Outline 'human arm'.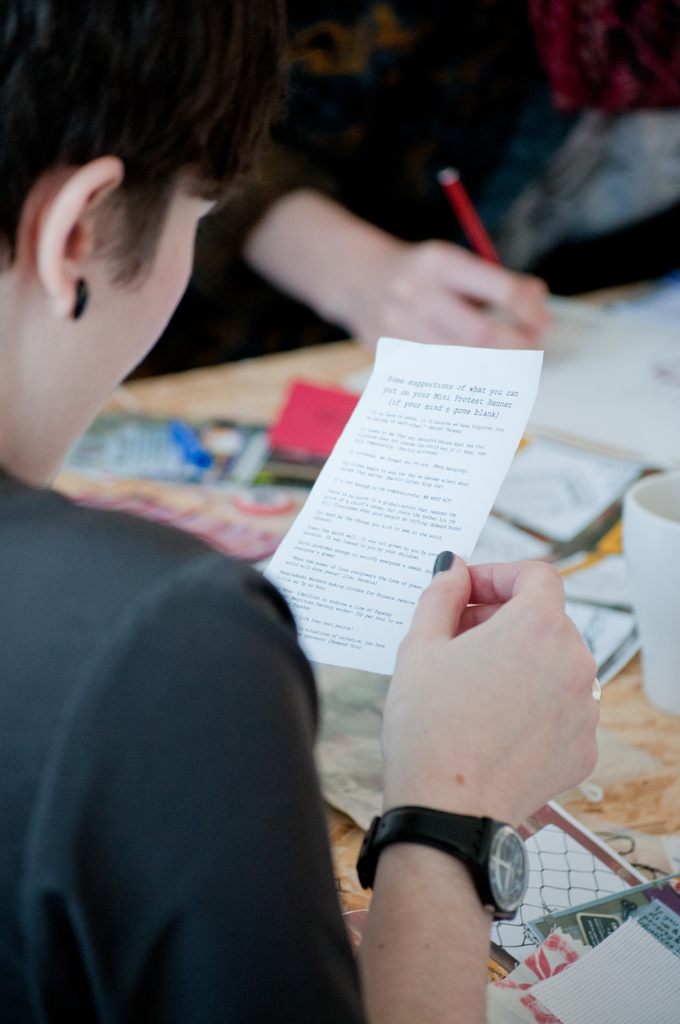
Outline: [x1=198, y1=161, x2=555, y2=371].
